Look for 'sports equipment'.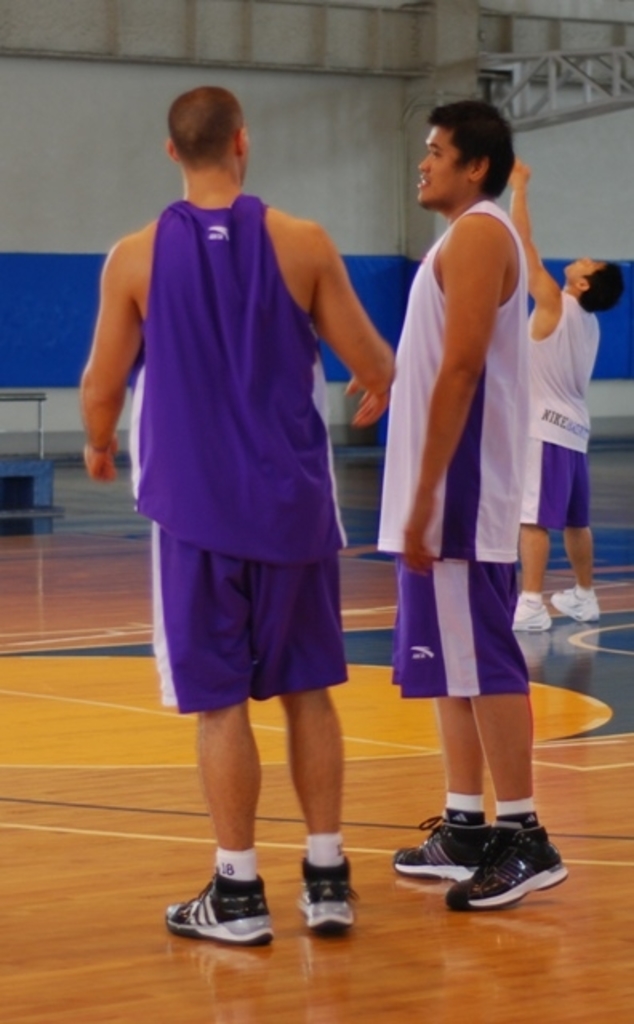
Found: [x1=445, y1=818, x2=568, y2=915].
